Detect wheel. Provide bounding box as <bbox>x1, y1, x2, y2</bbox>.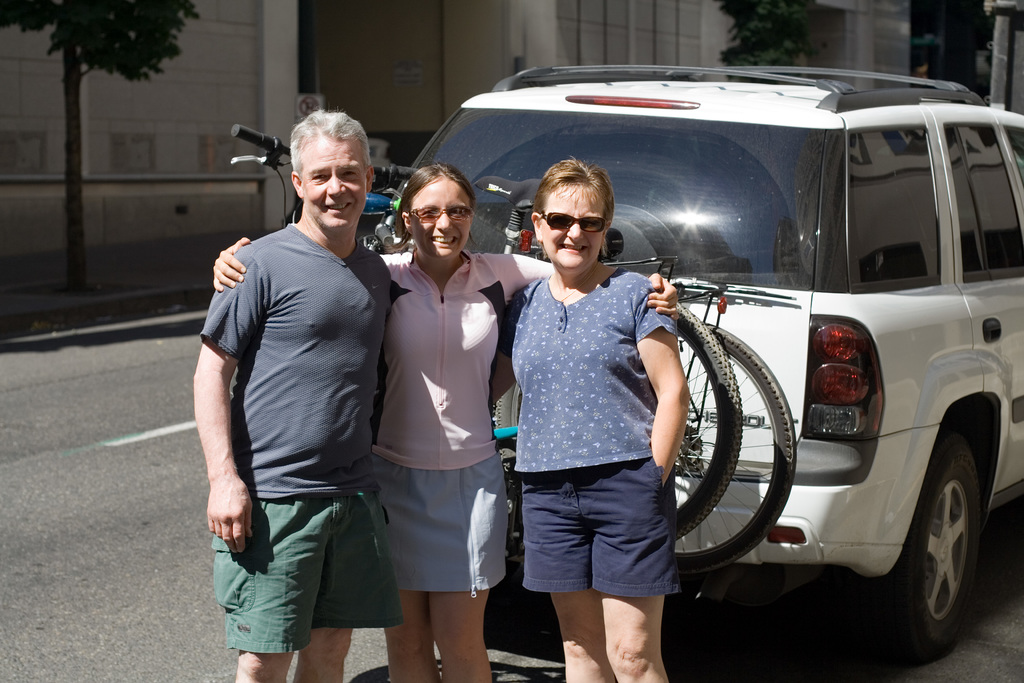
<bbox>900, 438, 999, 657</bbox>.
